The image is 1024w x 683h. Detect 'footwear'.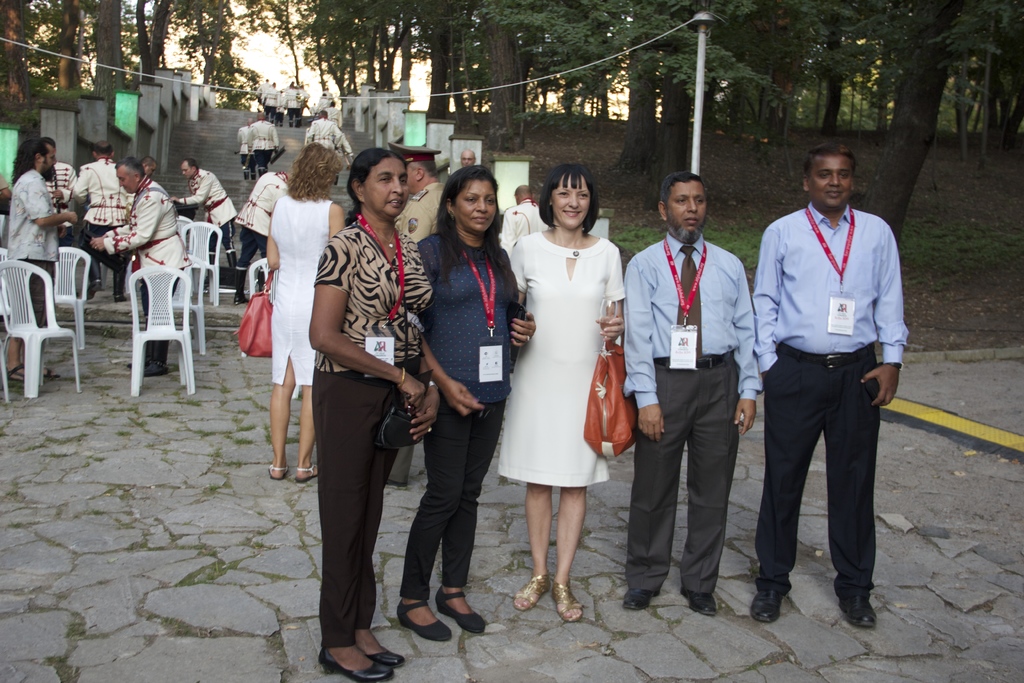
Detection: 682 586 717 614.
